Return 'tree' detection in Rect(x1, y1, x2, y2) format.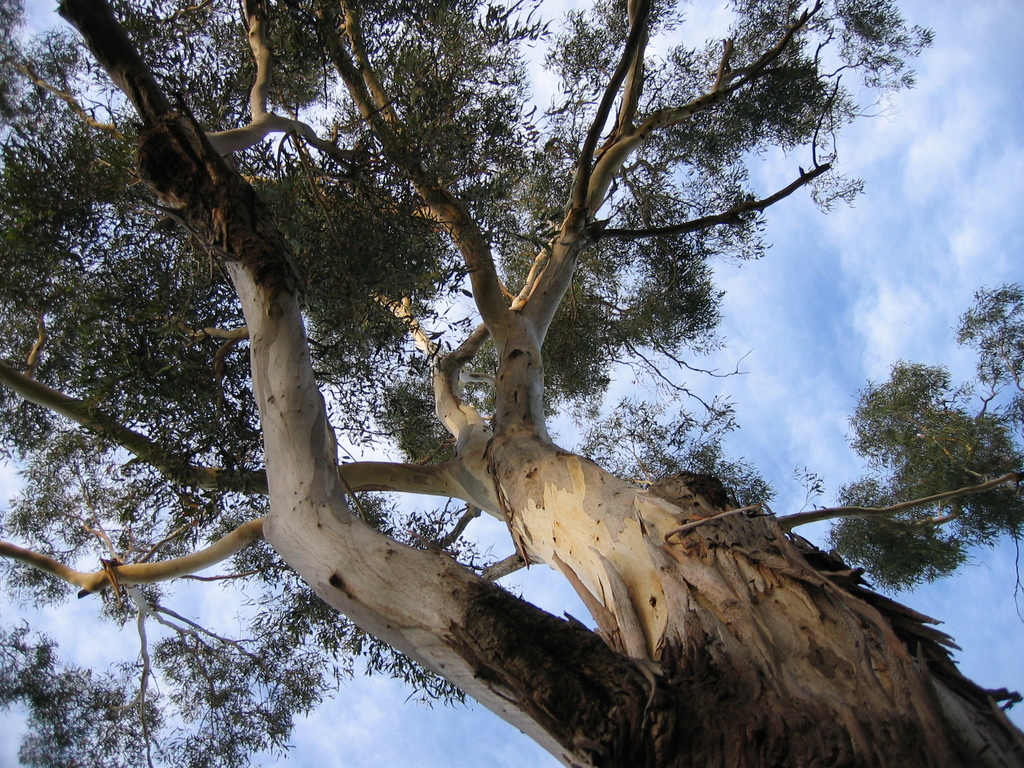
Rect(26, 23, 989, 728).
